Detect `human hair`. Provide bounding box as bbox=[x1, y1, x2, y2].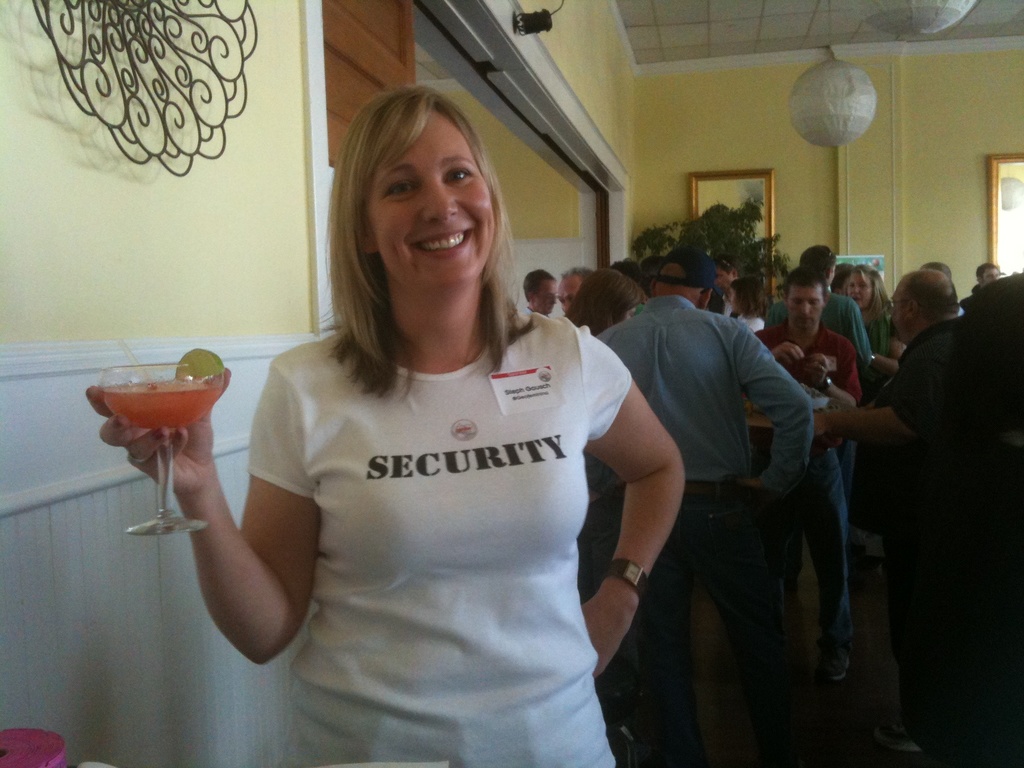
bbox=[524, 271, 558, 304].
